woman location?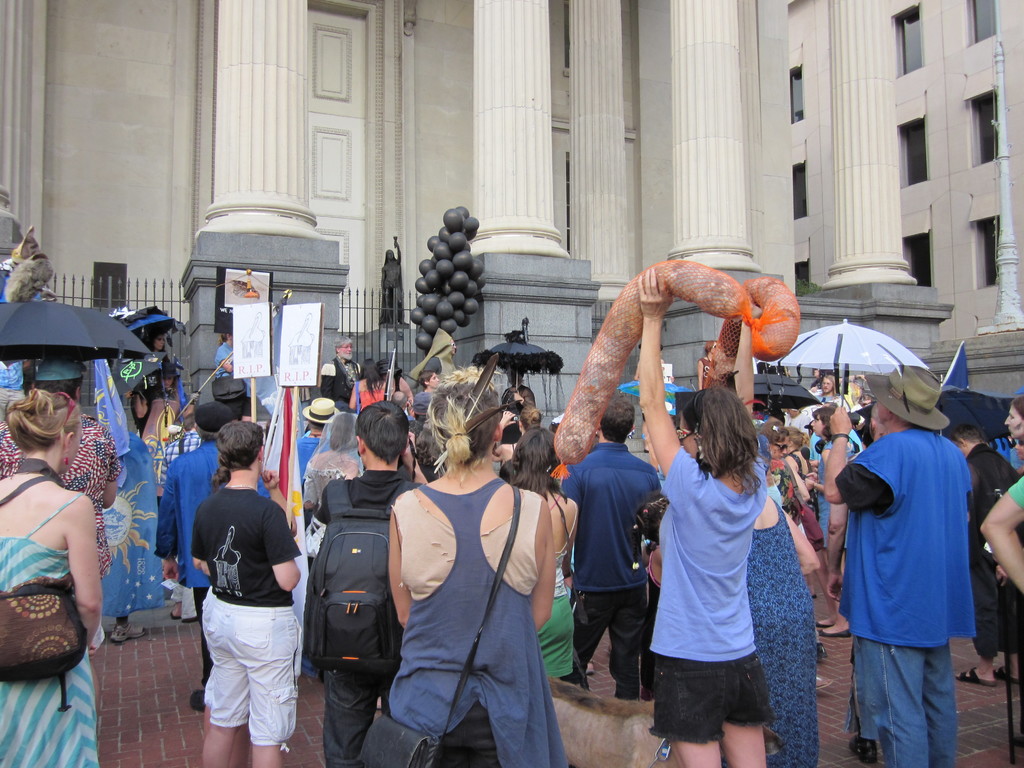
0, 384, 102, 767
